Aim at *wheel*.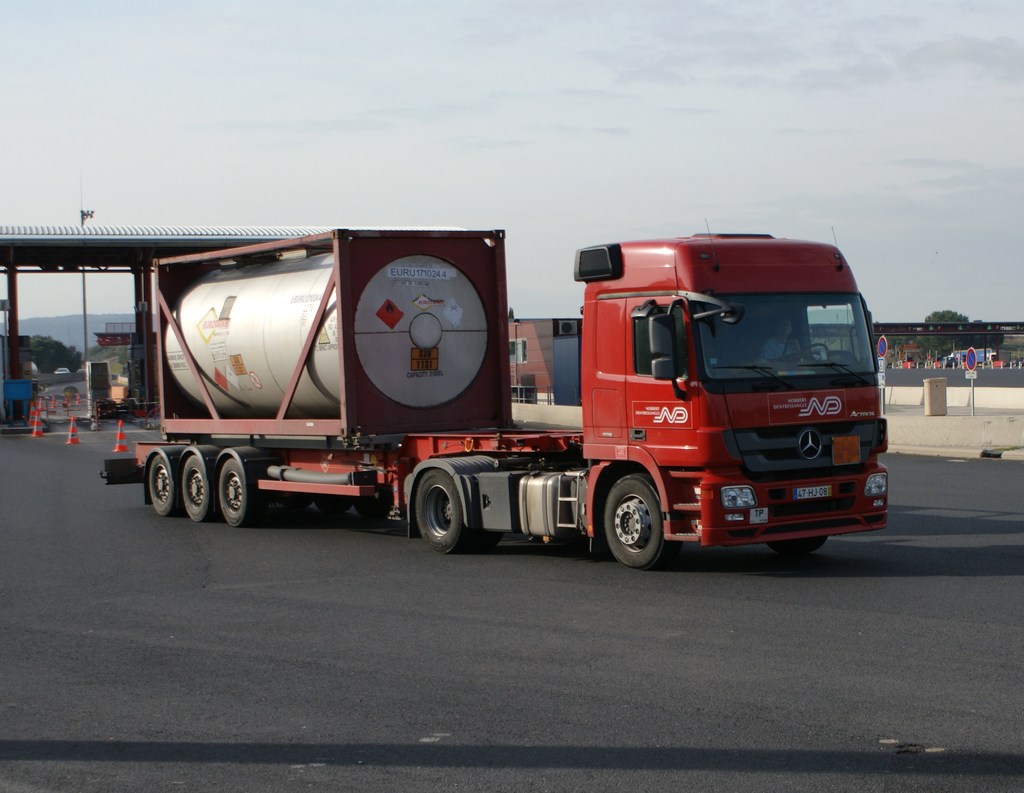
Aimed at <box>767,534,825,554</box>.
